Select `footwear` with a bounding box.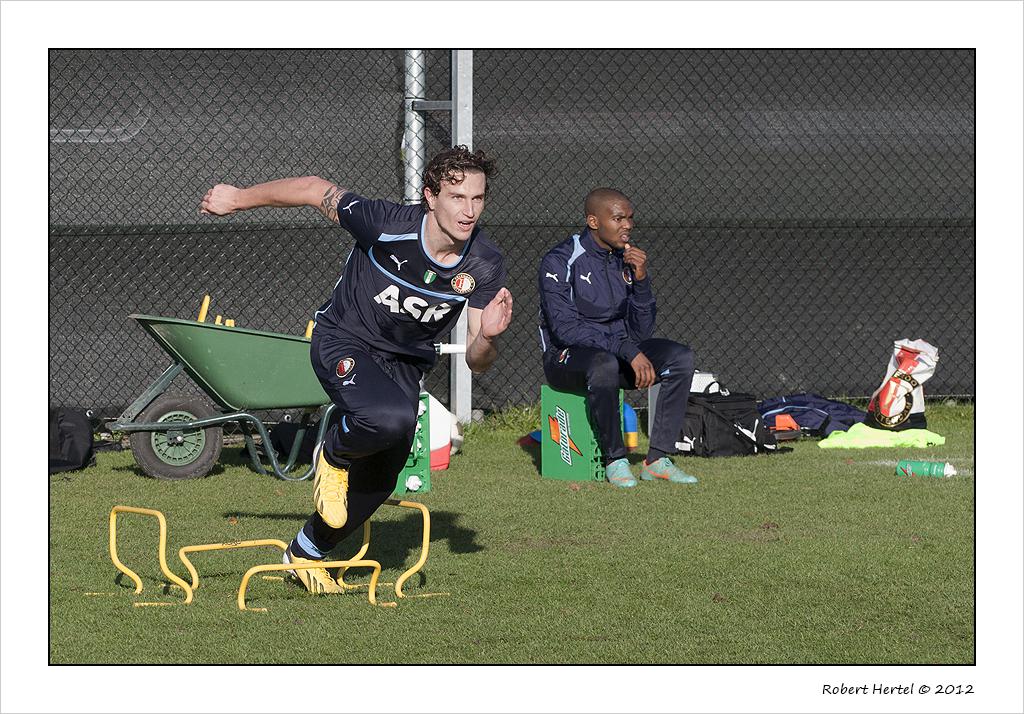
box(604, 457, 639, 485).
